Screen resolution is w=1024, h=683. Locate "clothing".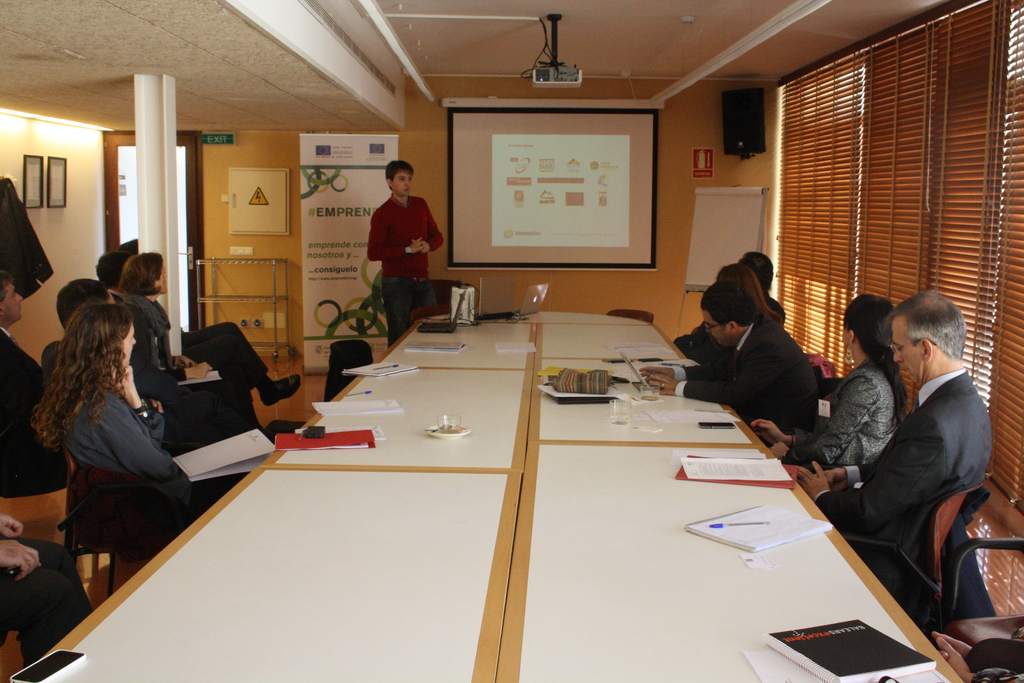
bbox(353, 174, 438, 306).
